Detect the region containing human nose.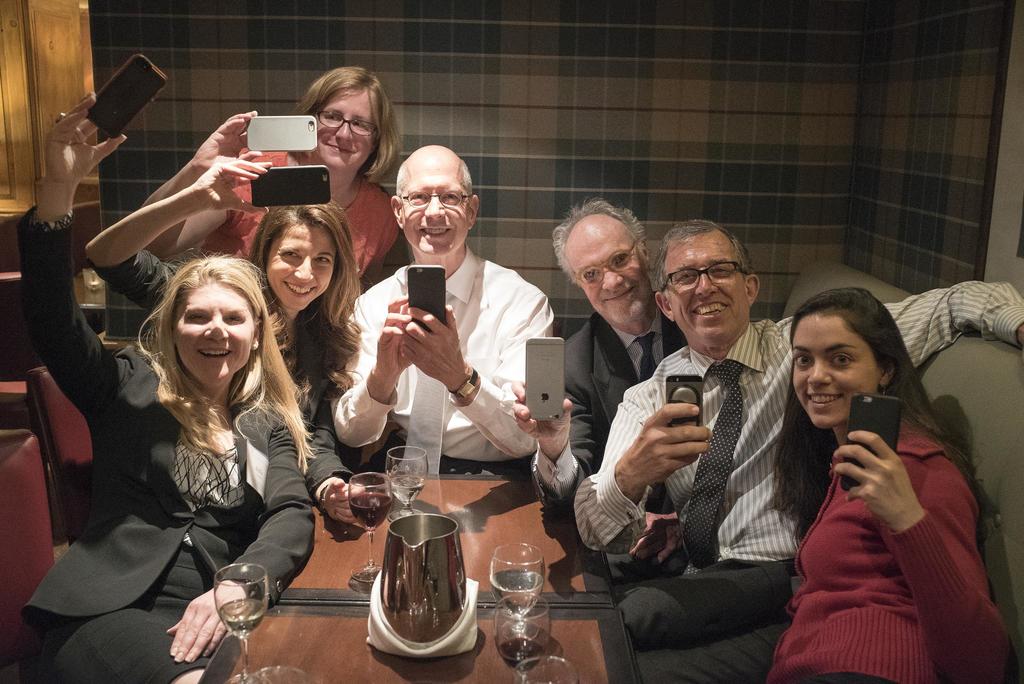
(600, 265, 623, 291).
